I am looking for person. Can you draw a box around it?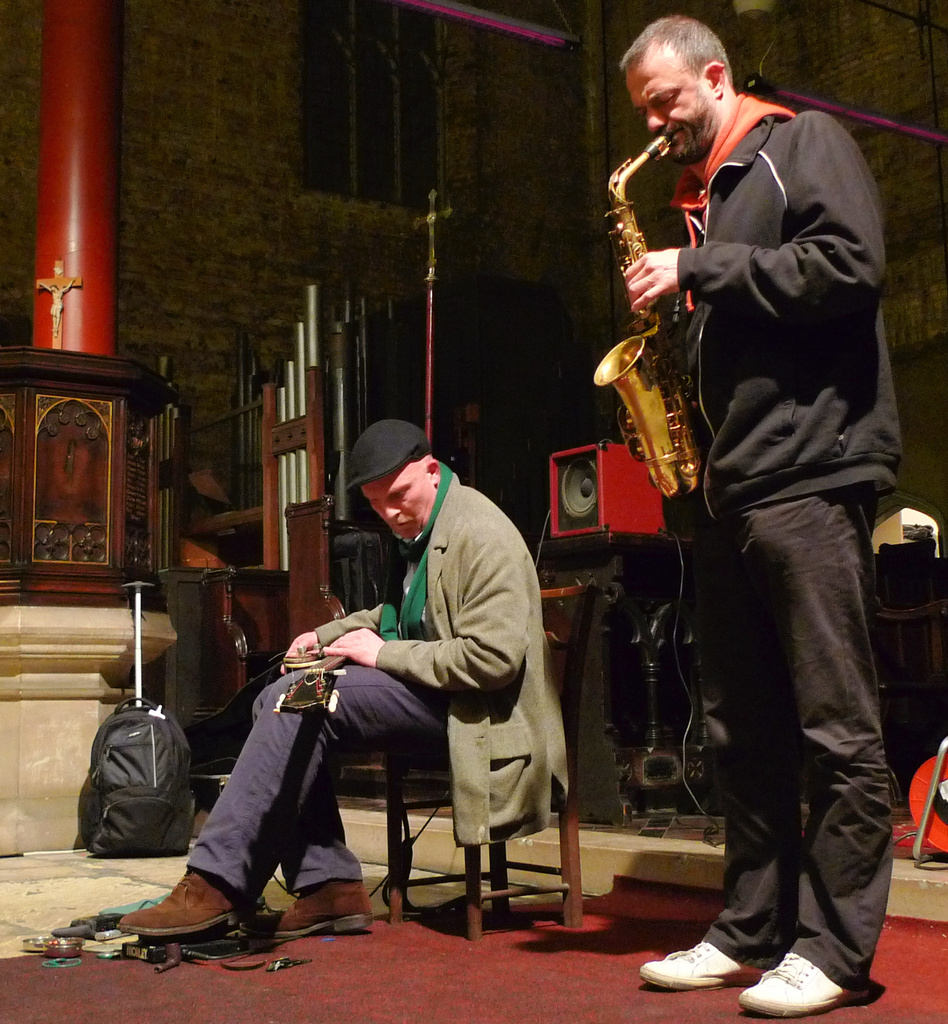
Sure, the bounding box is Rect(620, 0, 929, 1023).
